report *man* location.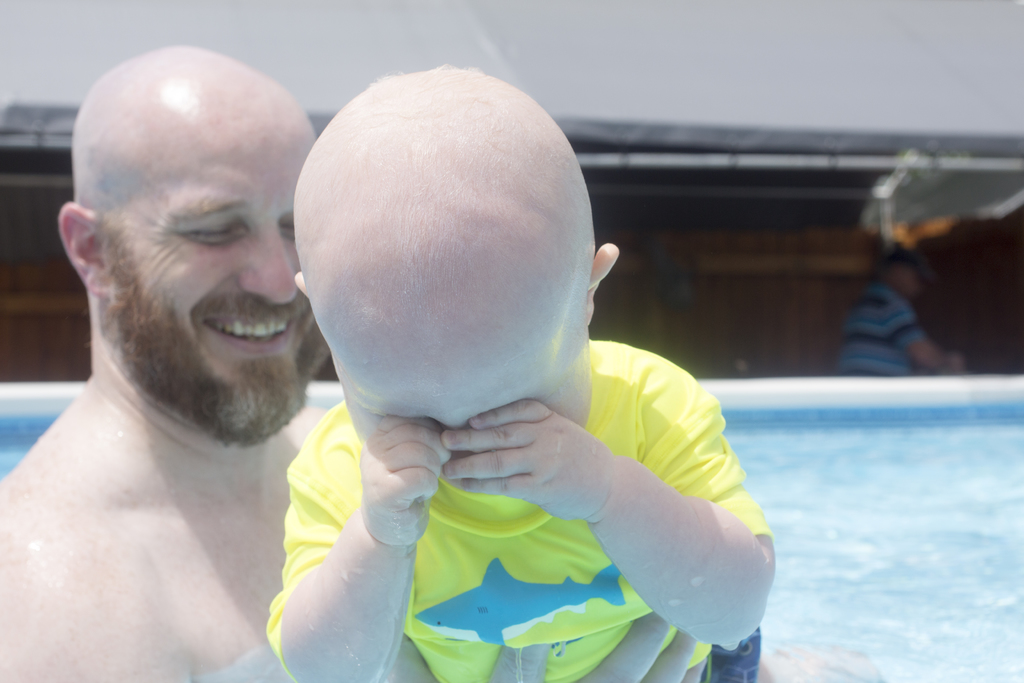
Report: <box>827,239,963,381</box>.
